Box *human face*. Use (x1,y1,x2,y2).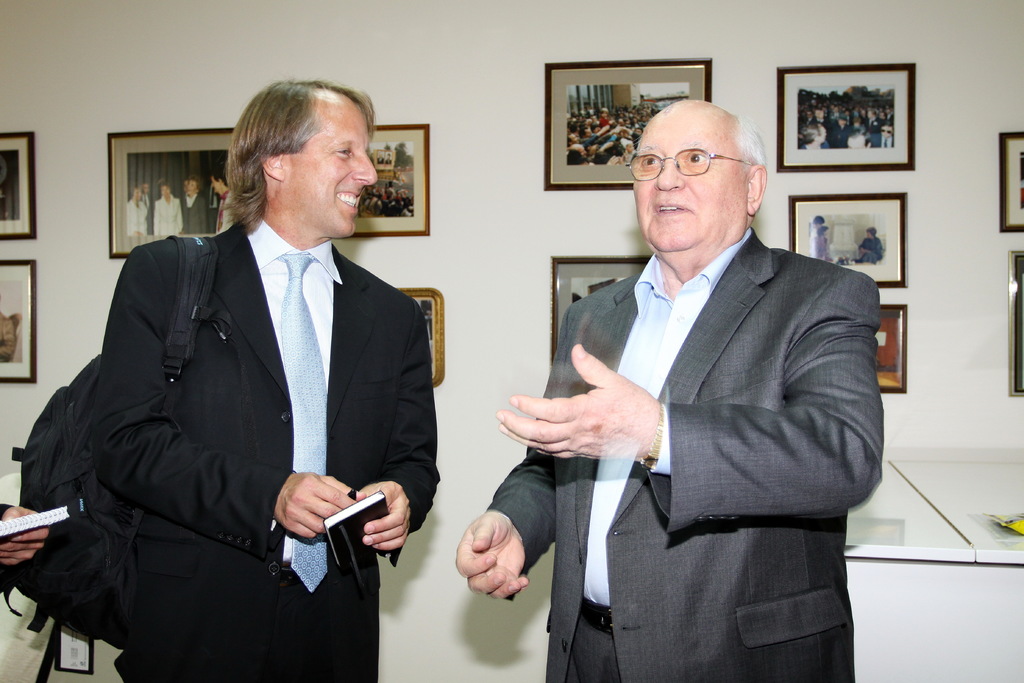
(188,177,195,194).
